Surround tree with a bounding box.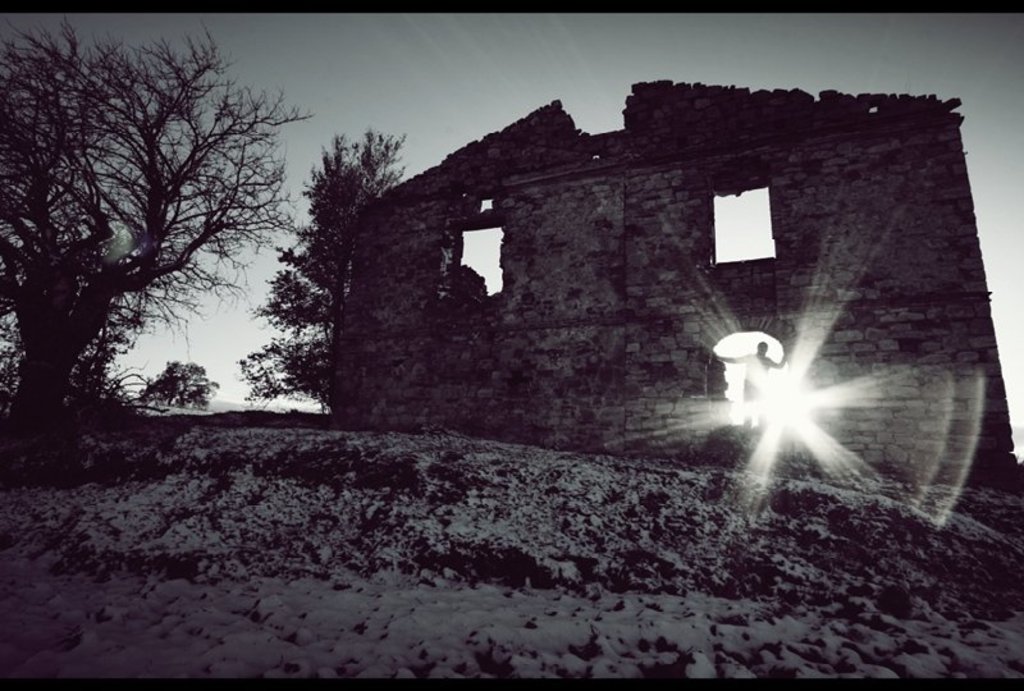
227,127,440,418.
